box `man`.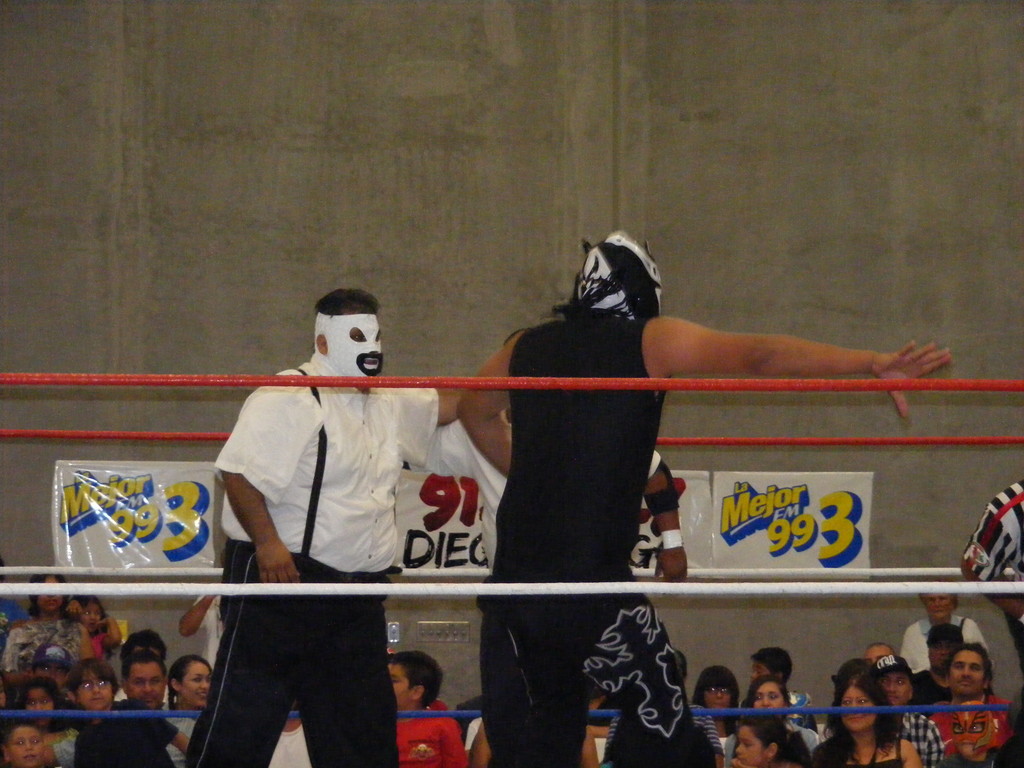
<box>45,646,194,767</box>.
